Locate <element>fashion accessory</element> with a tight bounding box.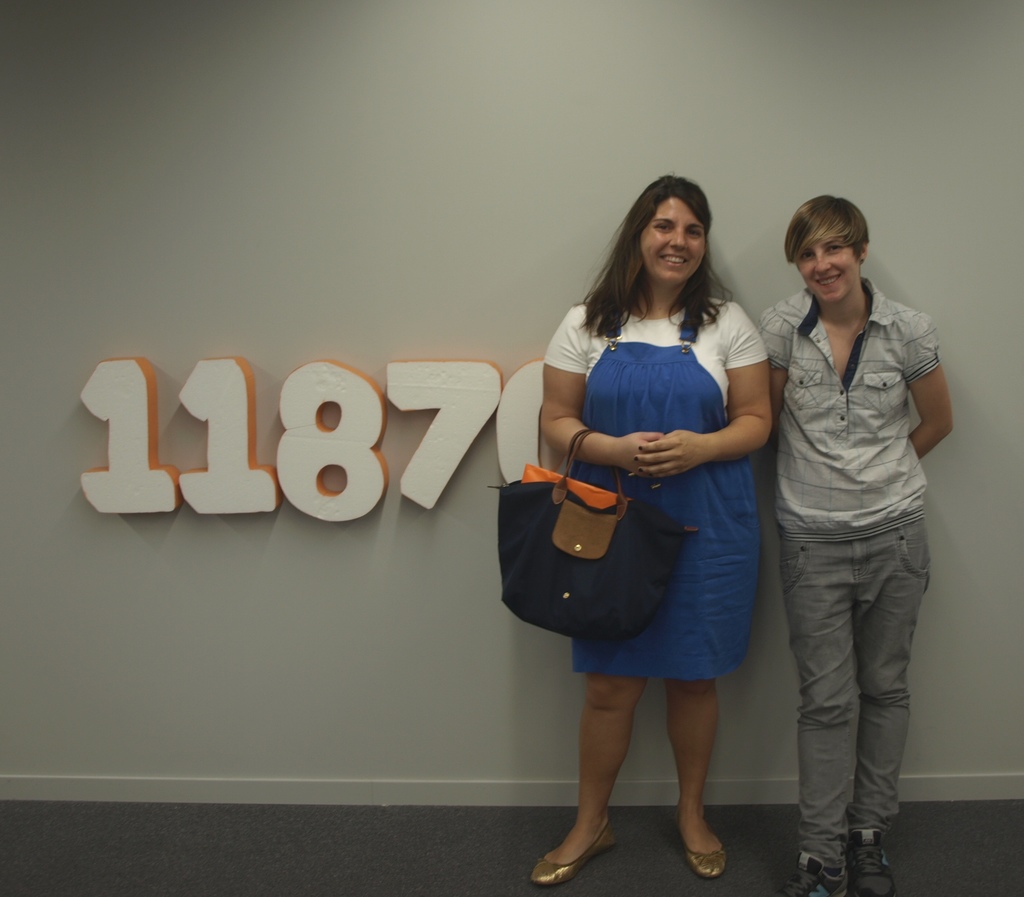
locate(488, 430, 700, 650).
